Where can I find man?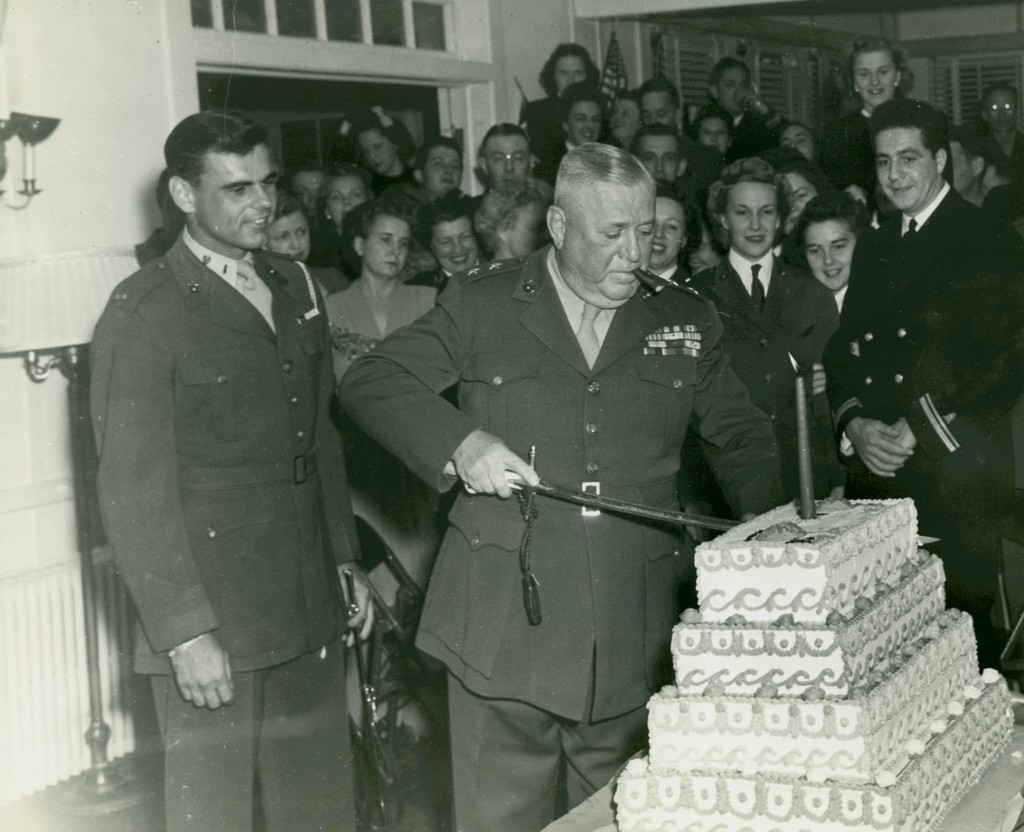
You can find it at bbox(629, 126, 694, 186).
